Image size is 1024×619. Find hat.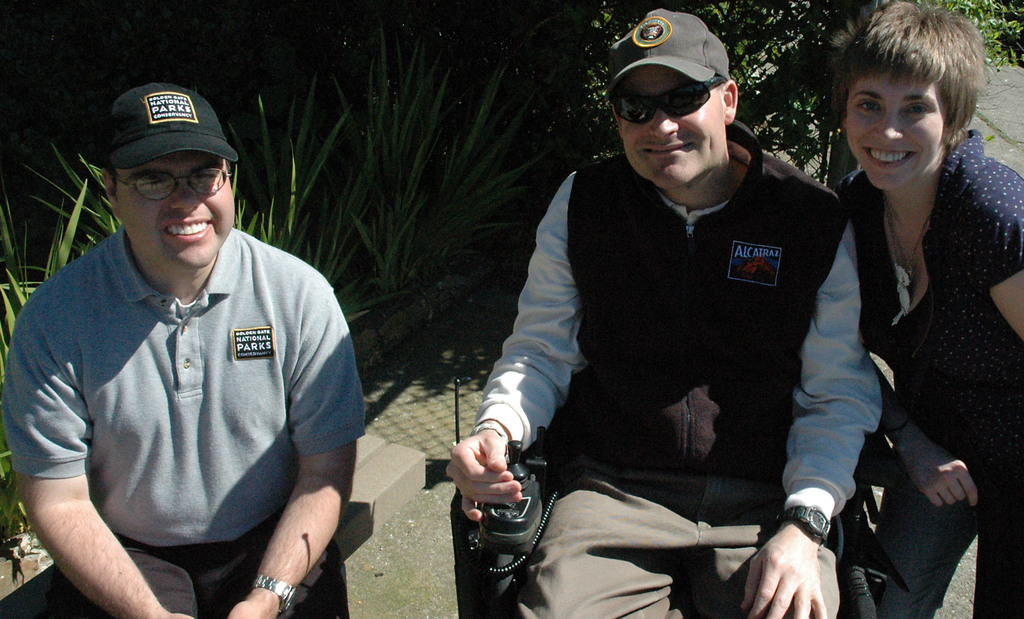
Rect(605, 6, 728, 102).
